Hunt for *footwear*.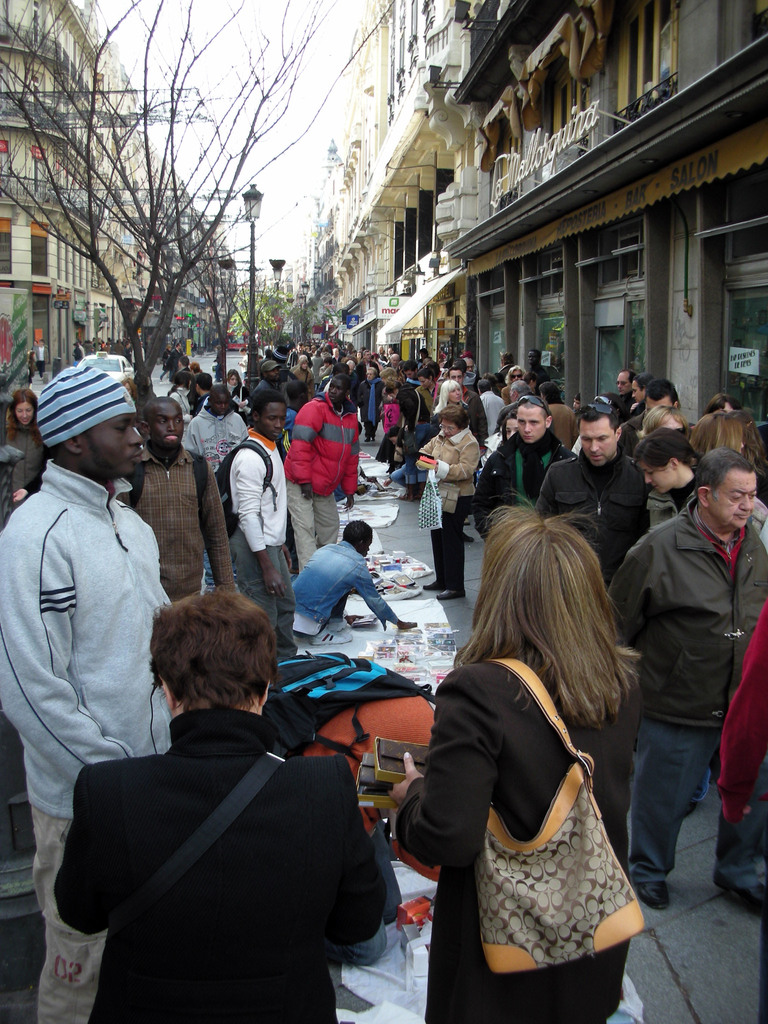
Hunted down at box(364, 436, 369, 442).
